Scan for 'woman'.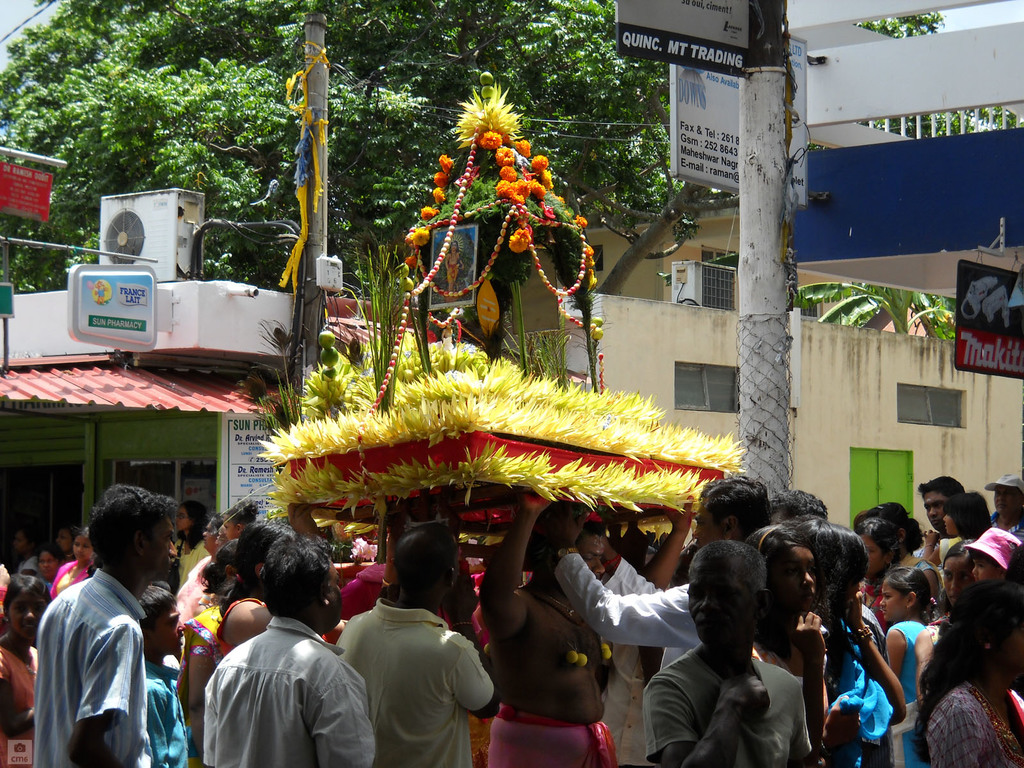
Scan result: (51,535,98,597).
